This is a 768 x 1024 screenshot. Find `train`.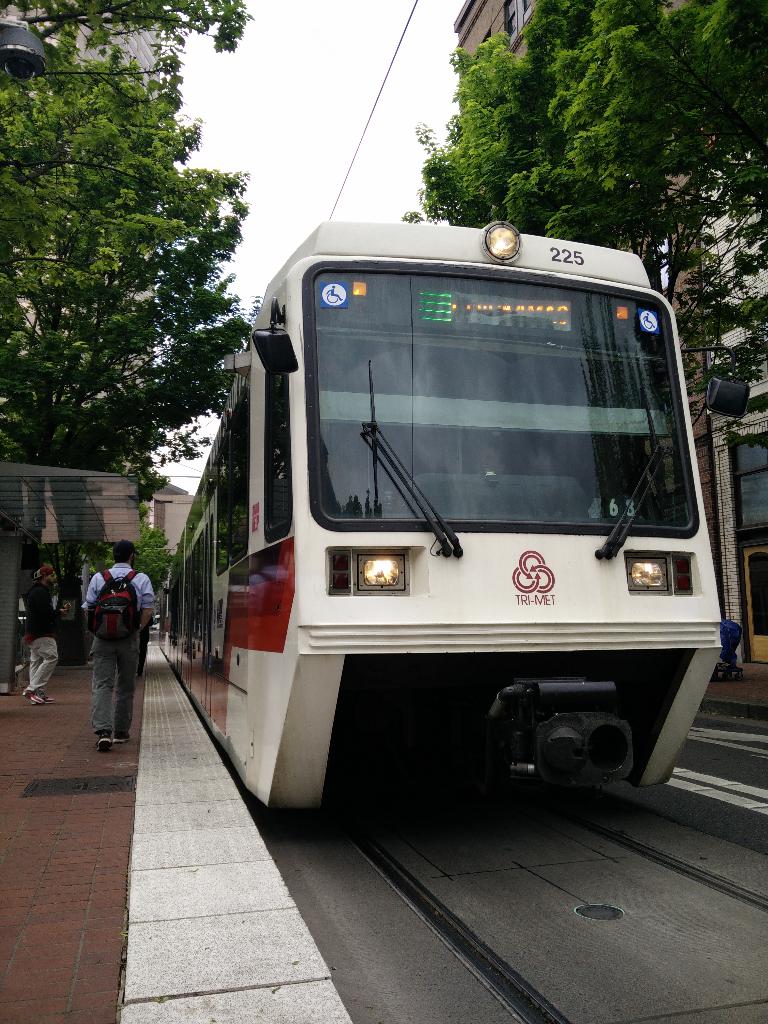
Bounding box: x1=156 y1=218 x2=740 y2=831.
